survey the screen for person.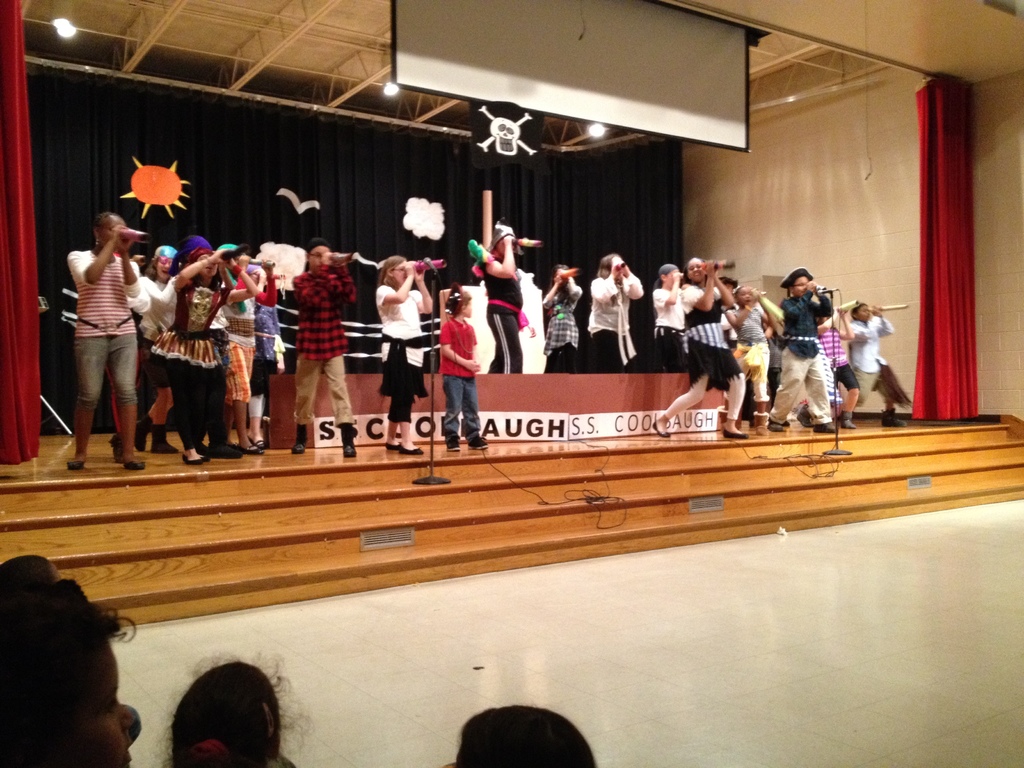
Survey found: 0 550 136 767.
